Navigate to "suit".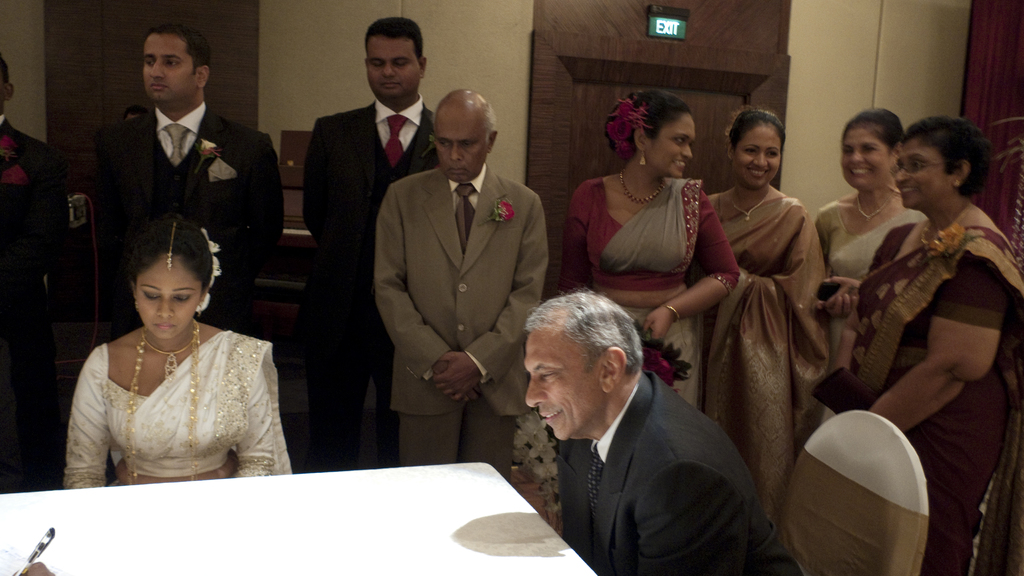
Navigation target: detection(0, 117, 60, 497).
